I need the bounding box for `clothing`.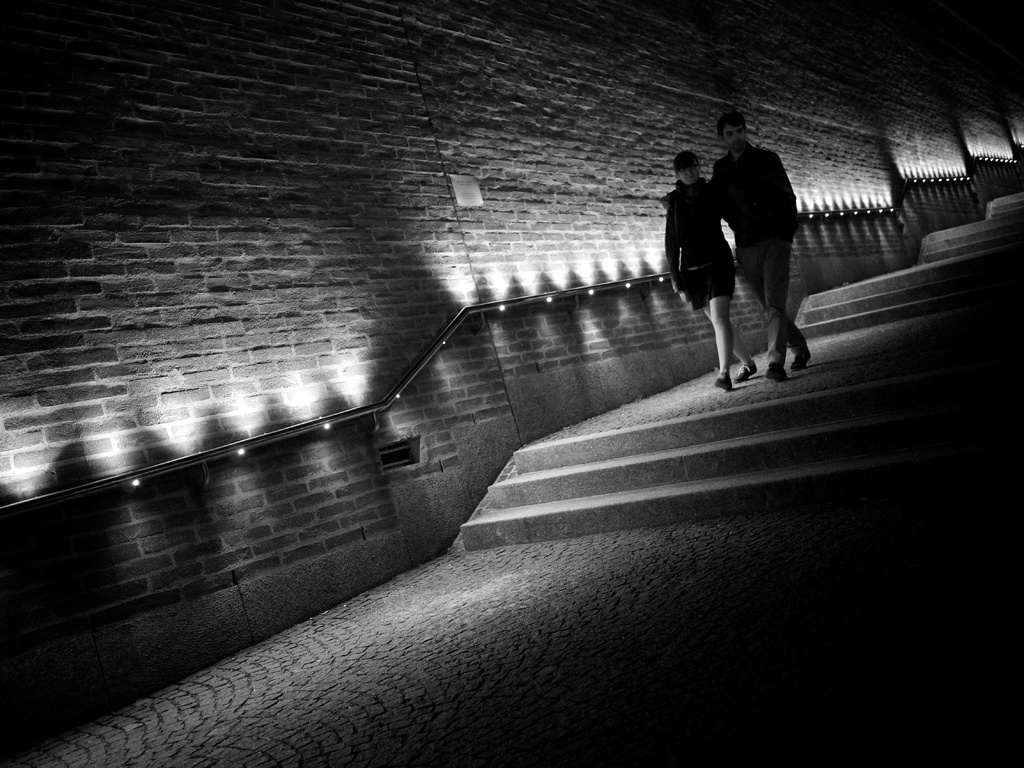
Here it is: crop(700, 100, 819, 354).
